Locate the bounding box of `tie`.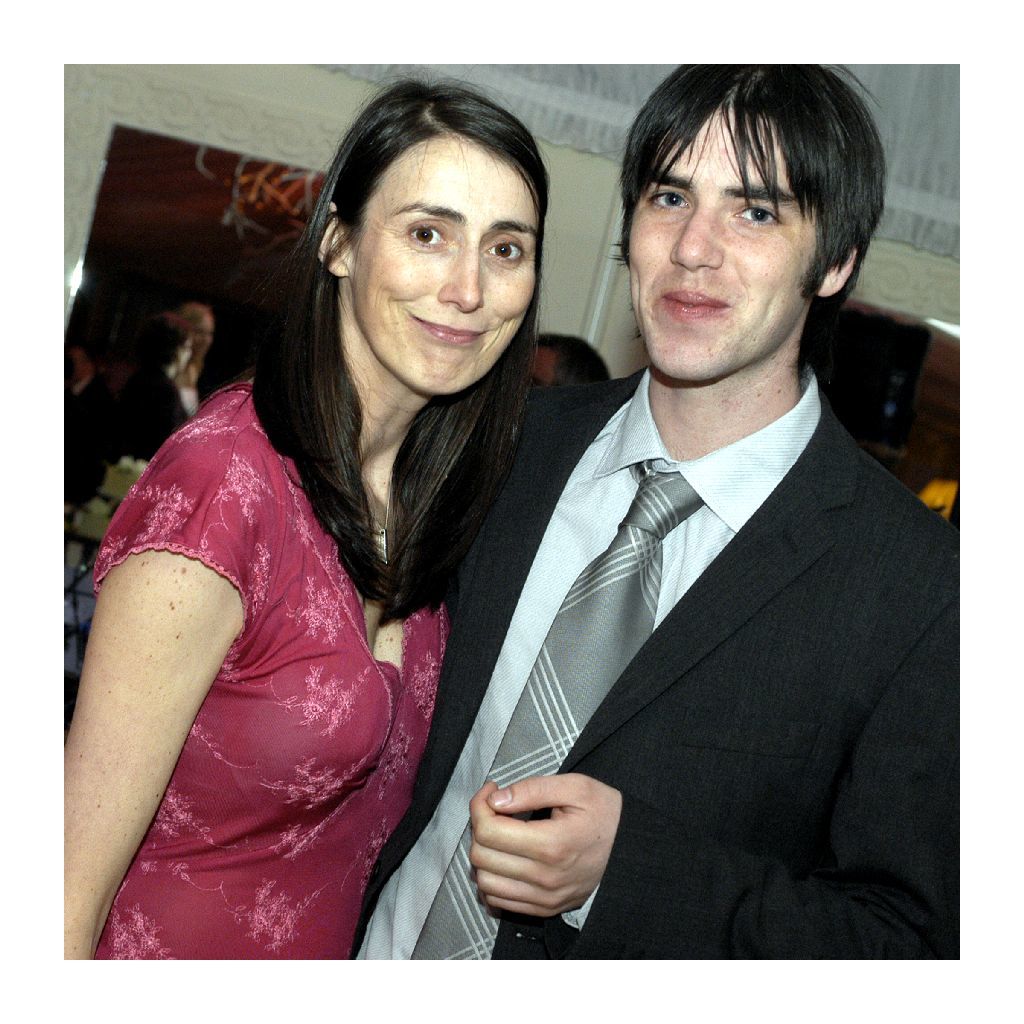
Bounding box: <box>409,463,703,961</box>.
